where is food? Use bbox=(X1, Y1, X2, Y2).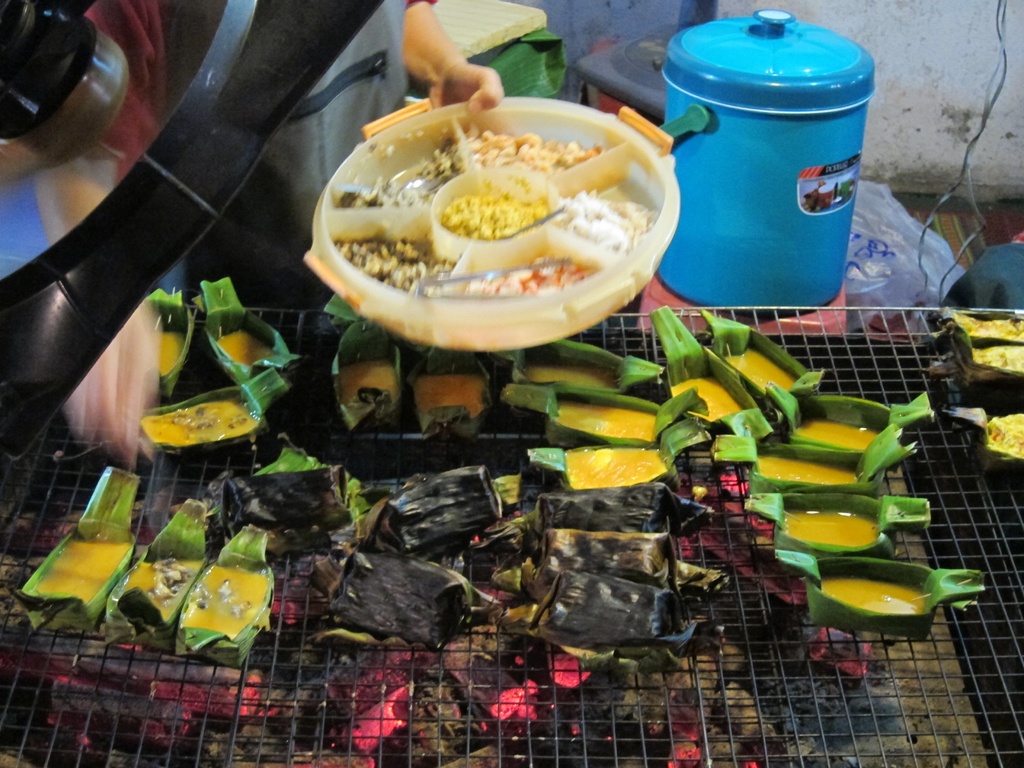
bbox=(147, 328, 182, 374).
